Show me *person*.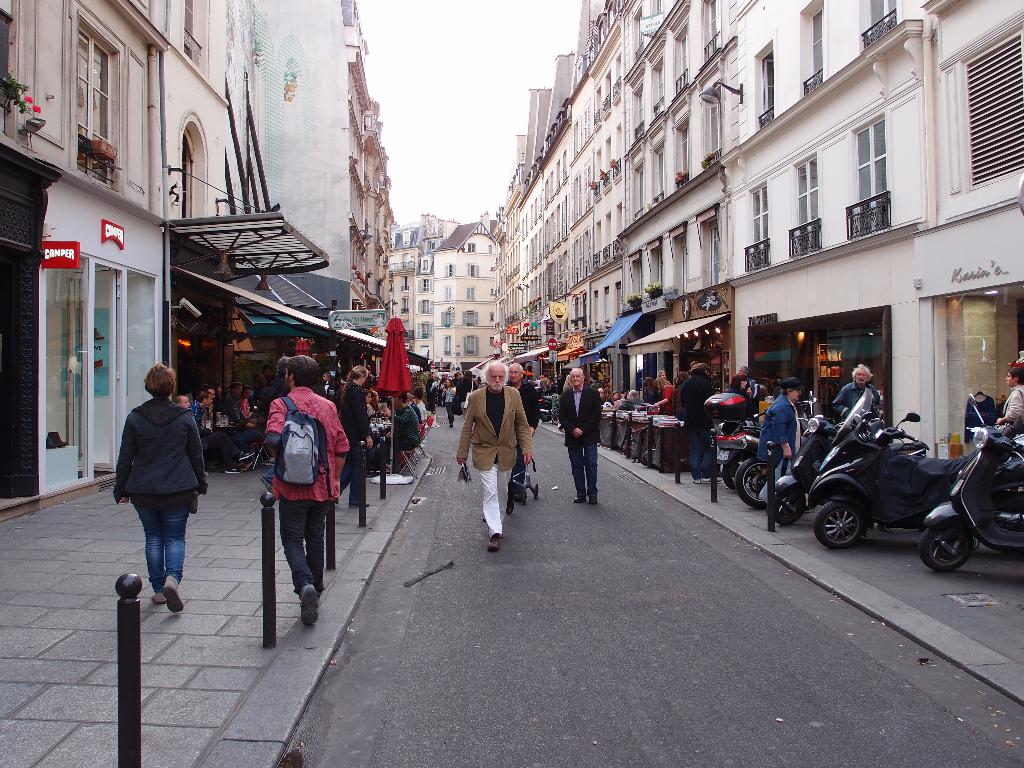
*person* is here: x1=765, y1=373, x2=798, y2=518.
